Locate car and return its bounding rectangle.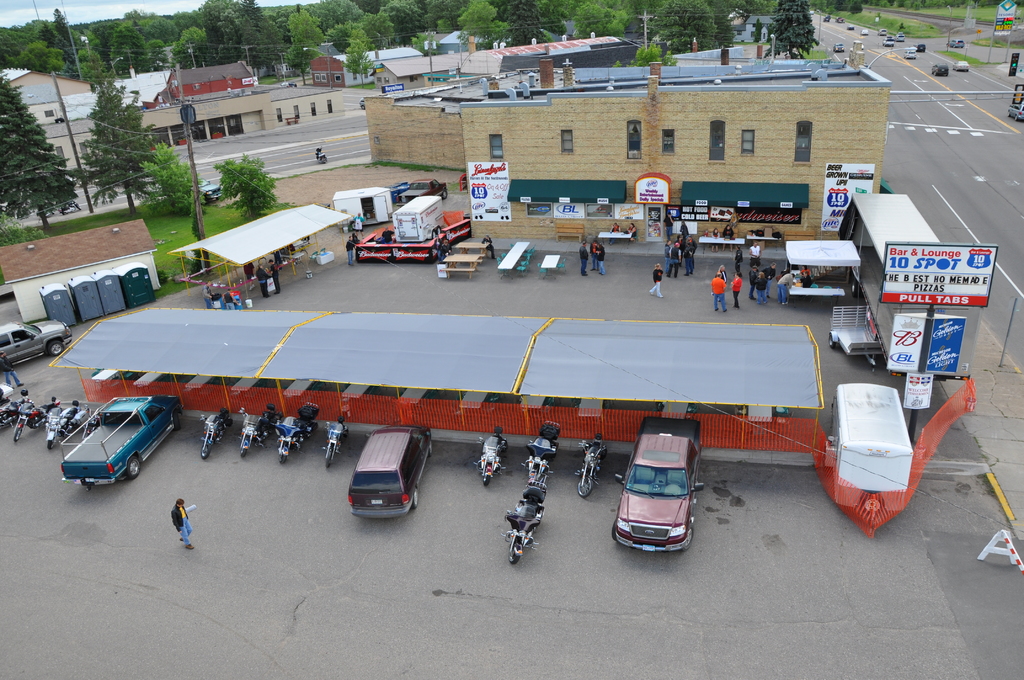
{"left": 879, "top": 30, "right": 884, "bottom": 35}.
